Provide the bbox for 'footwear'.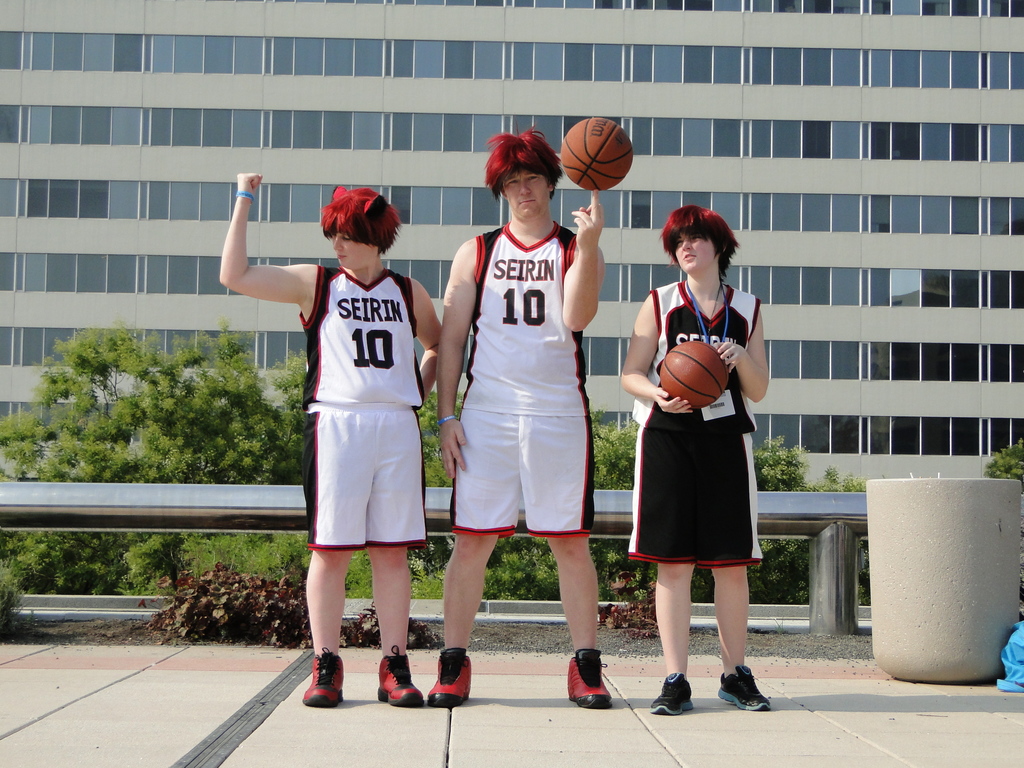
box(716, 663, 779, 710).
